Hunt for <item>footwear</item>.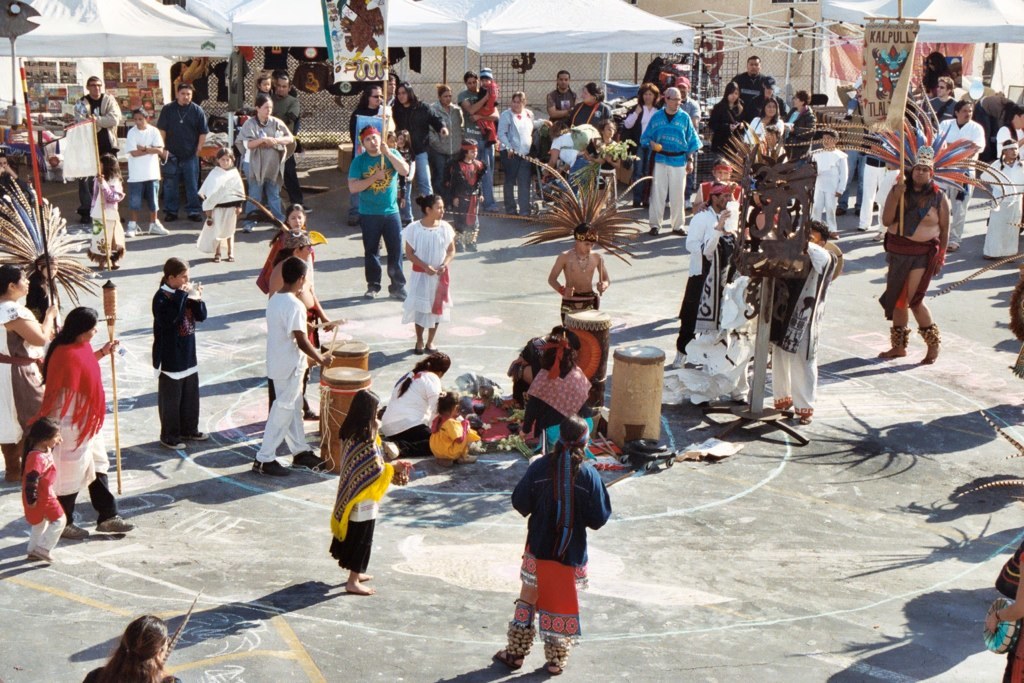
Hunted down at region(348, 209, 361, 227).
